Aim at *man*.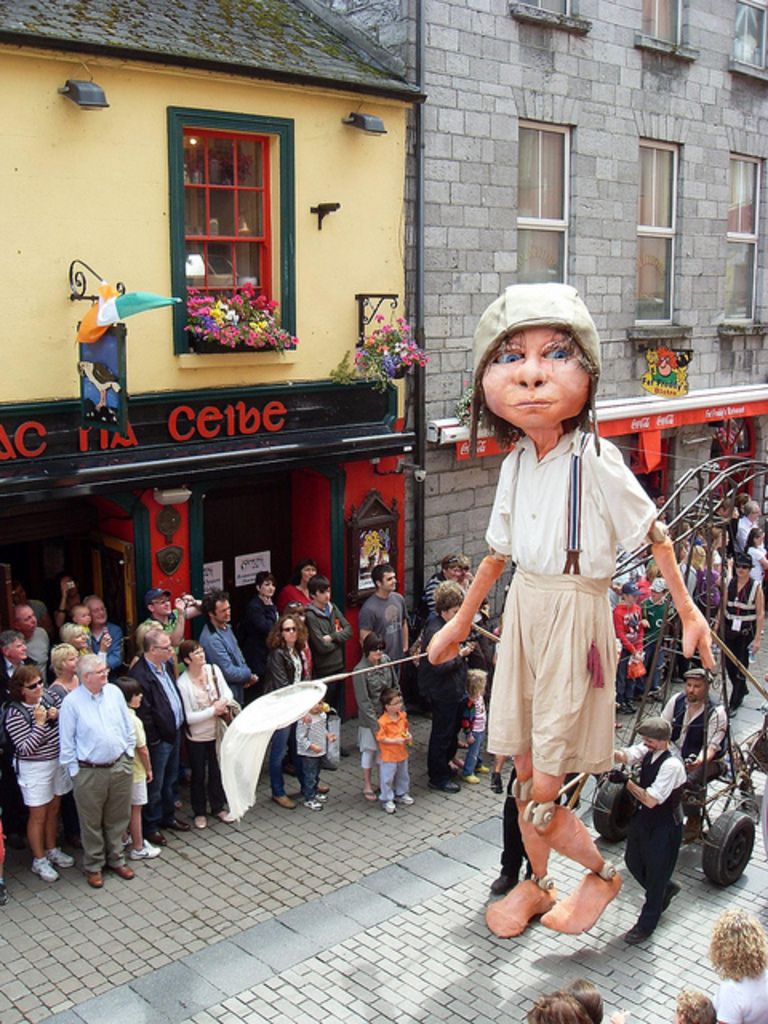
Aimed at region(360, 563, 418, 683).
